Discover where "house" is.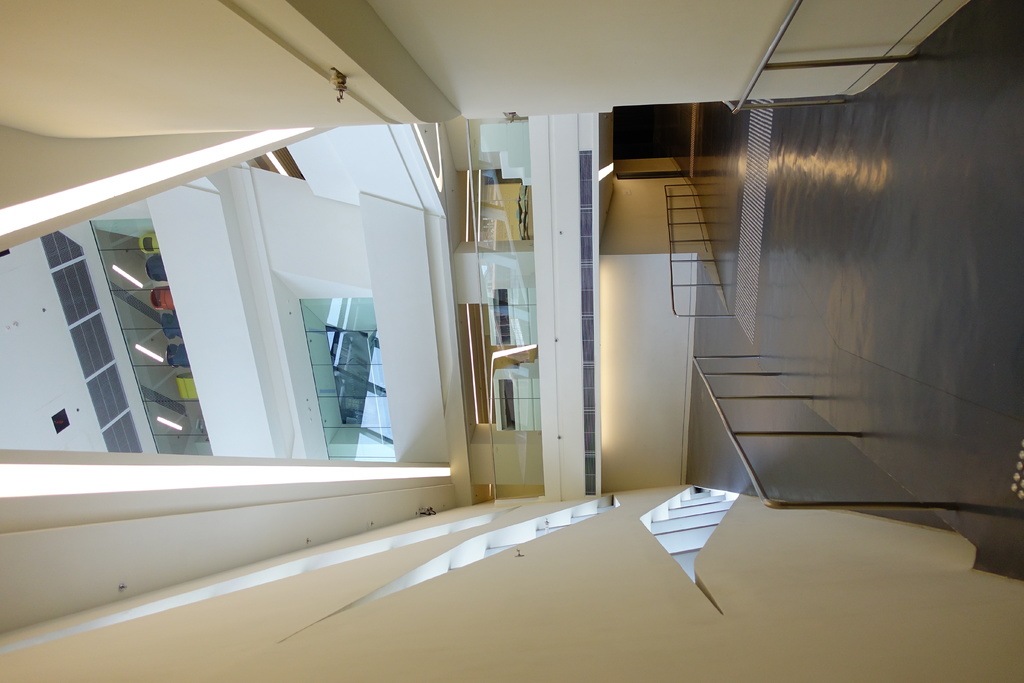
Discovered at bbox=(0, 0, 1023, 682).
